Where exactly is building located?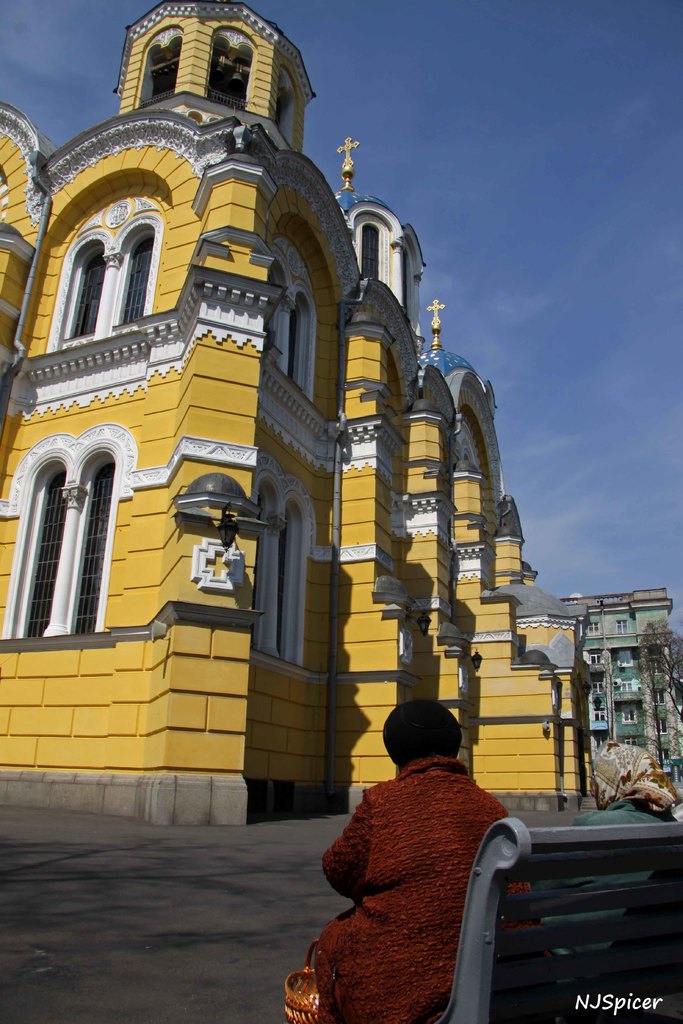
Its bounding box is <box>559,589,682,787</box>.
